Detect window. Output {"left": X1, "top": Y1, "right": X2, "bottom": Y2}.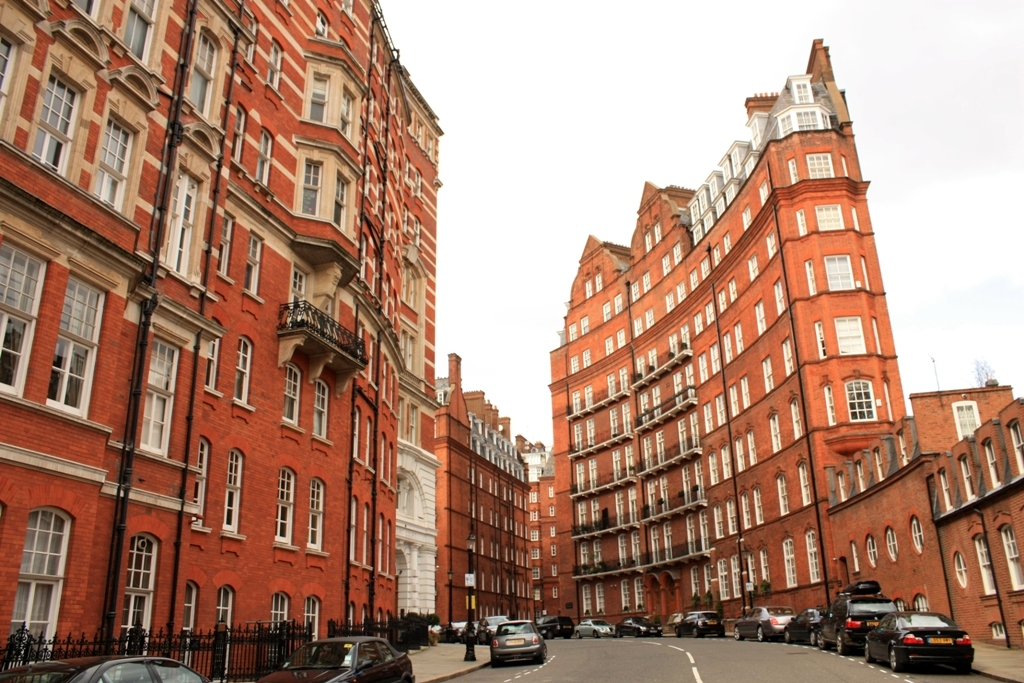
{"left": 283, "top": 363, "right": 299, "bottom": 425}.
